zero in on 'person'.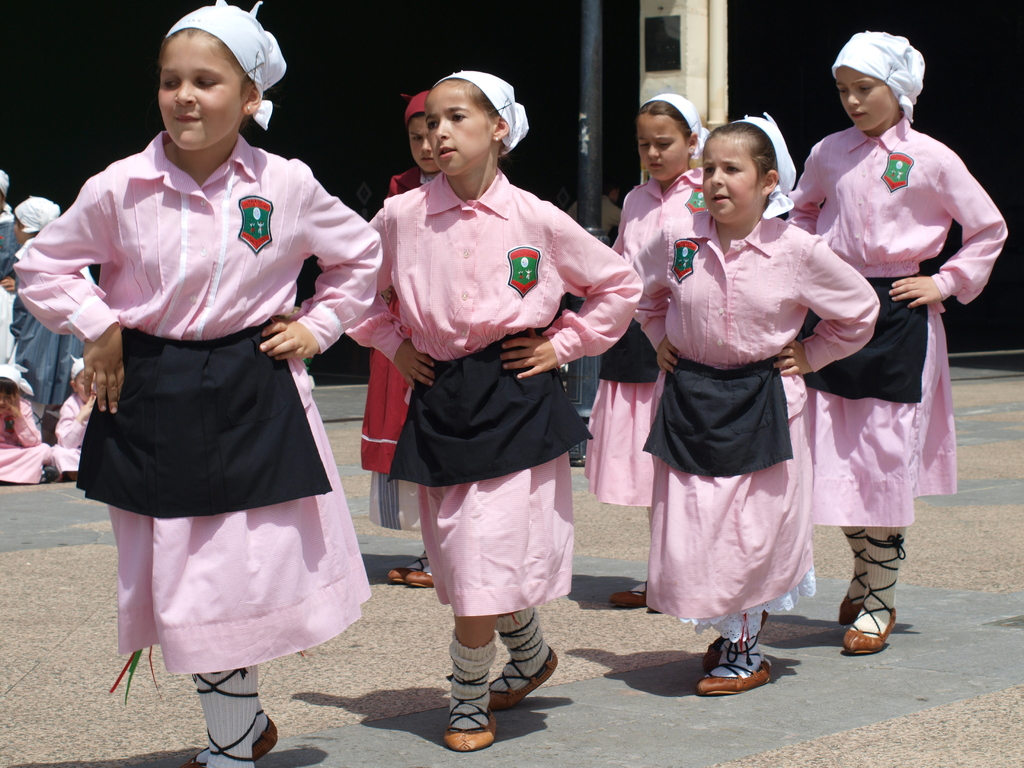
Zeroed in: <bbox>0, 371, 56, 484</bbox>.
